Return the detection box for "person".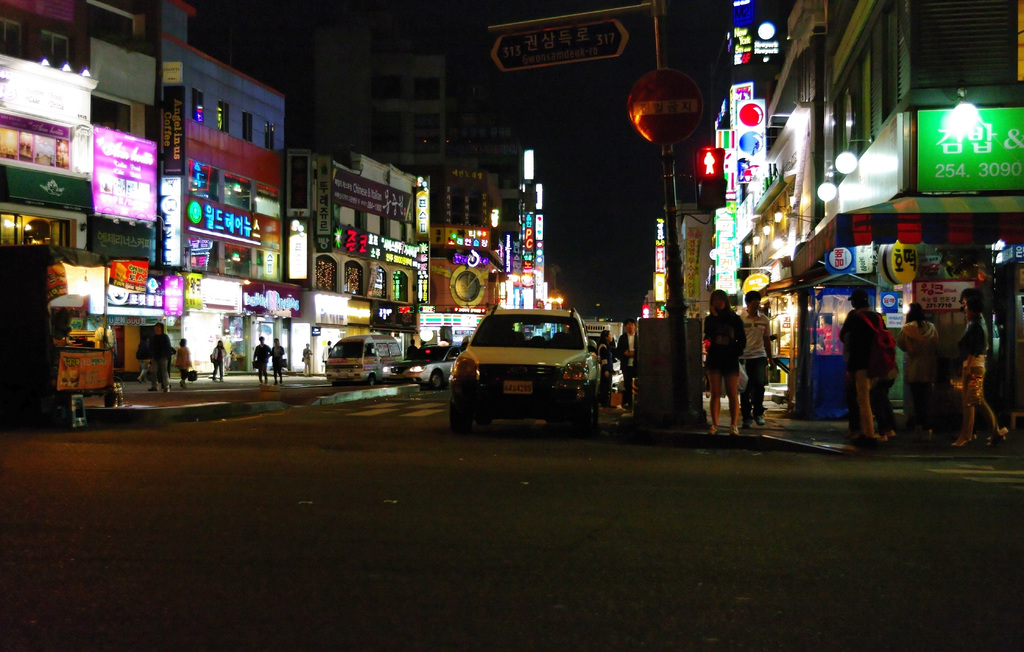
x1=322, y1=338, x2=333, y2=368.
